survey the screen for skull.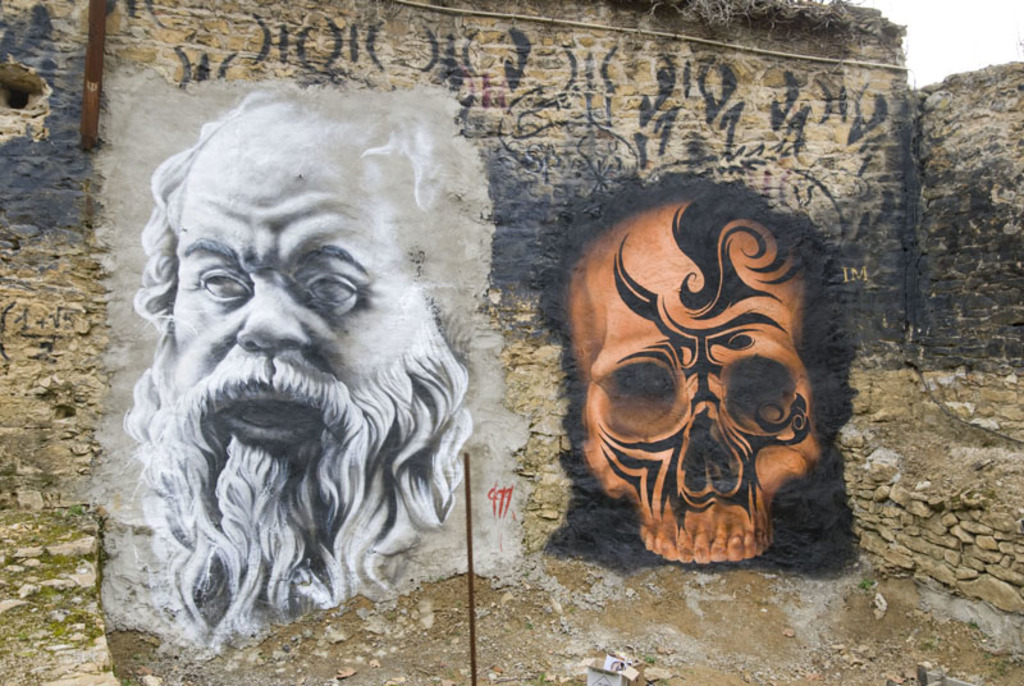
Survey found: <box>557,187,837,580</box>.
